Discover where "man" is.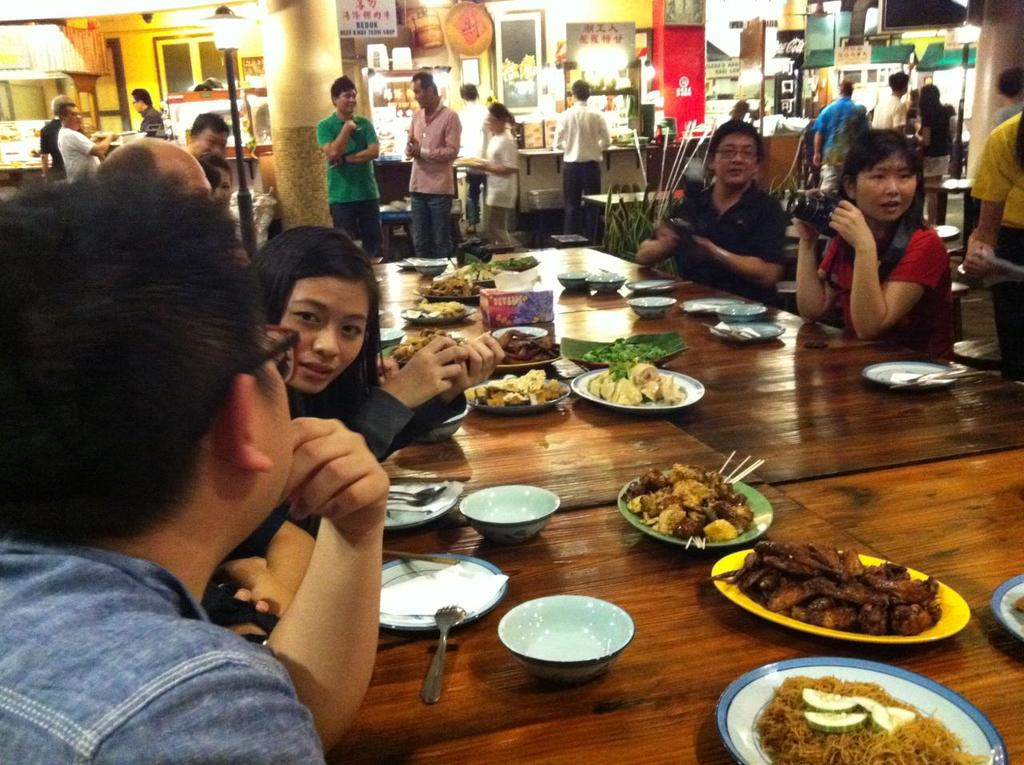
Discovered at bbox=(130, 90, 166, 136).
